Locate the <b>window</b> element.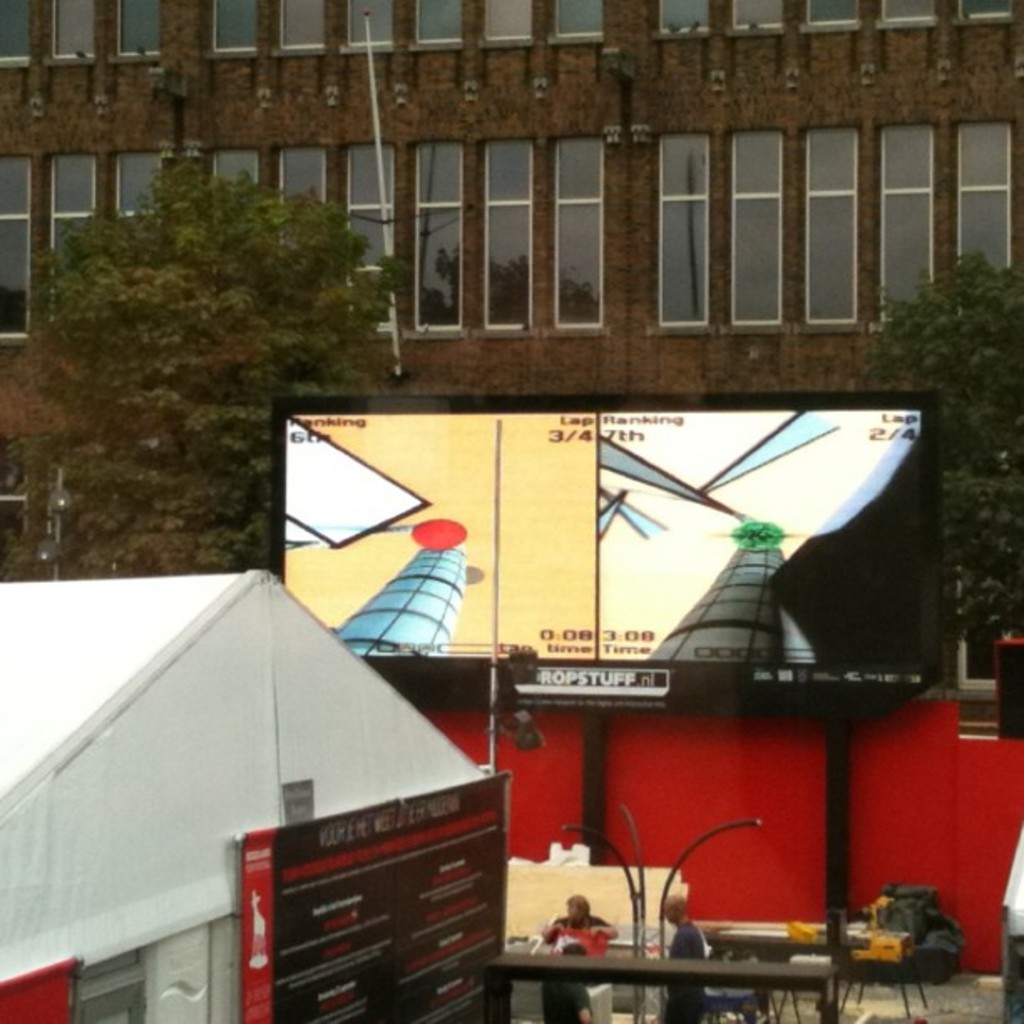
Element bbox: 547/136/604/341.
